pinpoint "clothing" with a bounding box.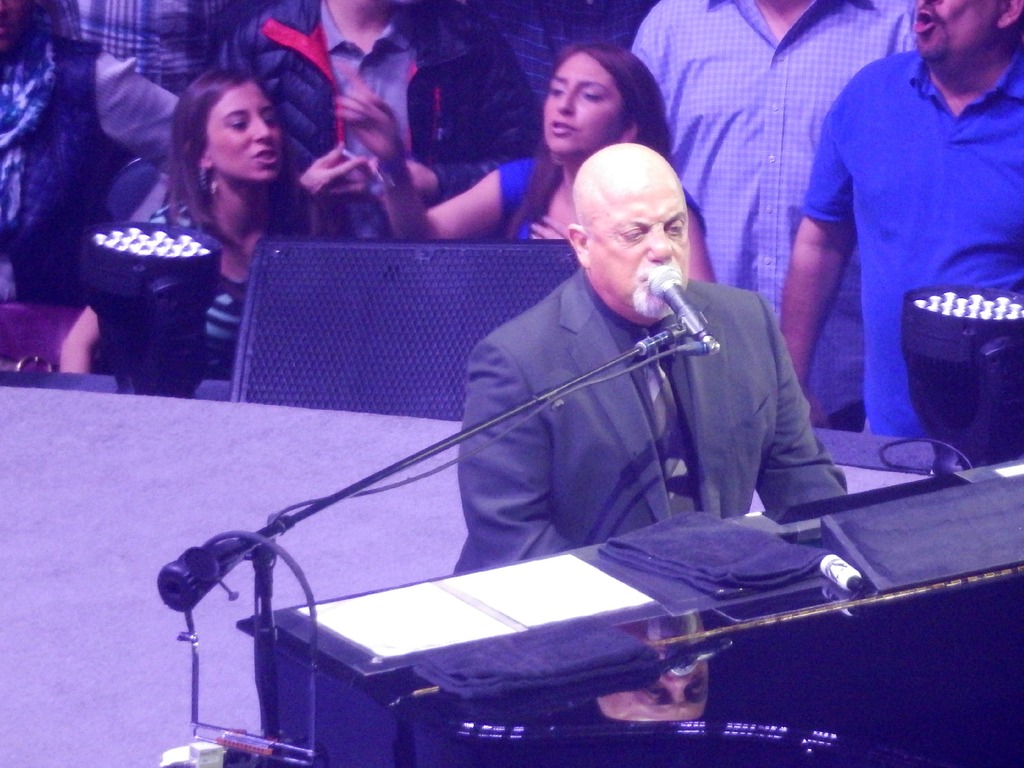
bbox(429, 206, 842, 600).
